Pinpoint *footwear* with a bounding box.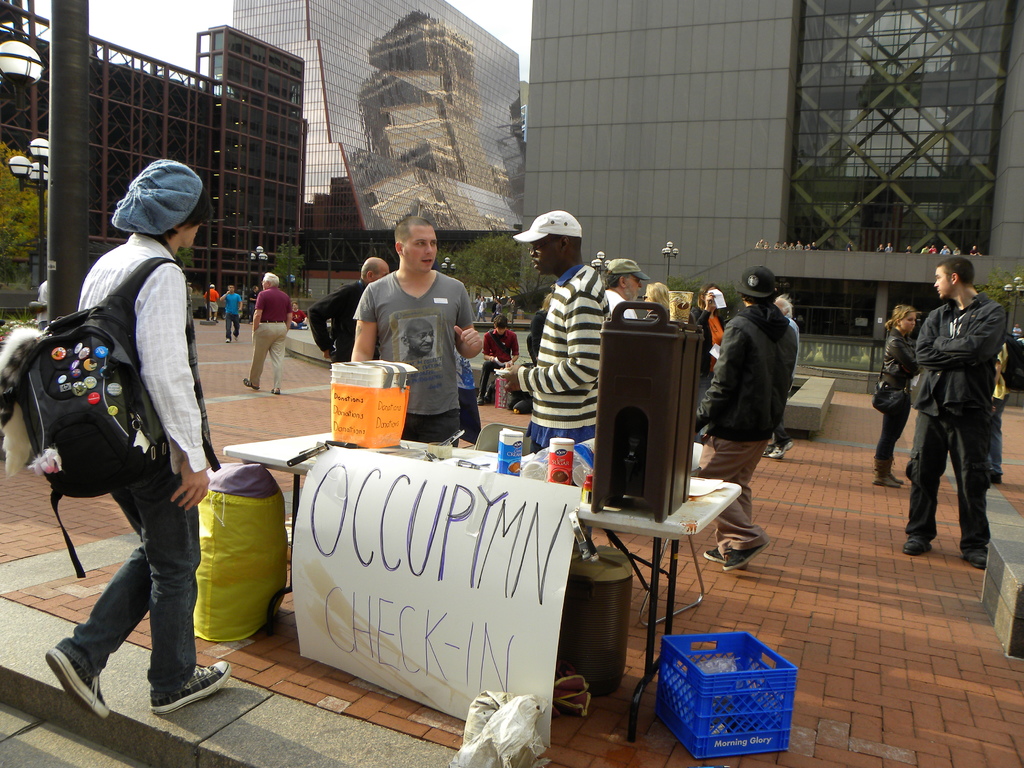
pyautogui.locateOnScreen(772, 437, 795, 458).
